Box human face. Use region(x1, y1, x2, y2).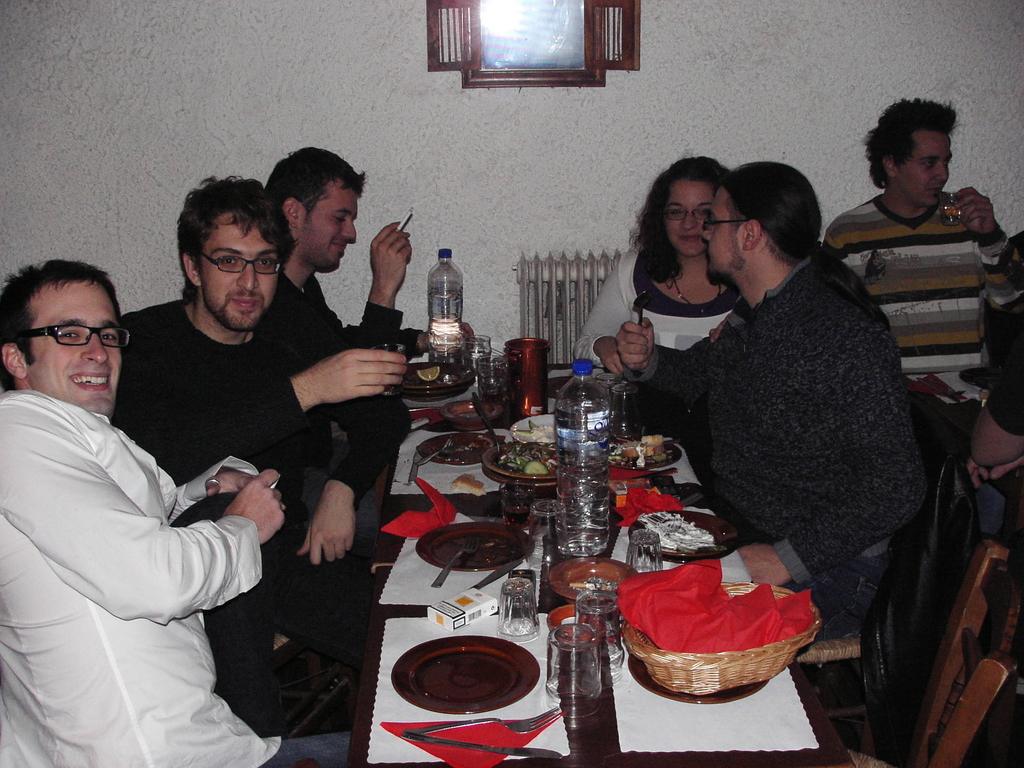
region(303, 188, 357, 269).
